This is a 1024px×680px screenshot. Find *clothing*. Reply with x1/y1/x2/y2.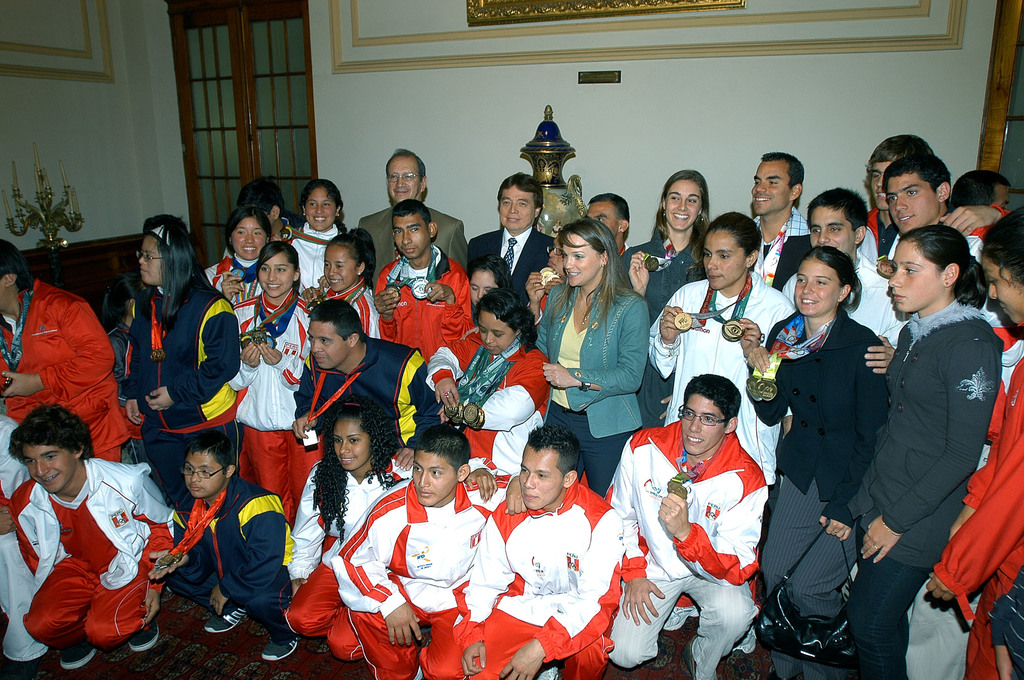
845/297/1004/679.
